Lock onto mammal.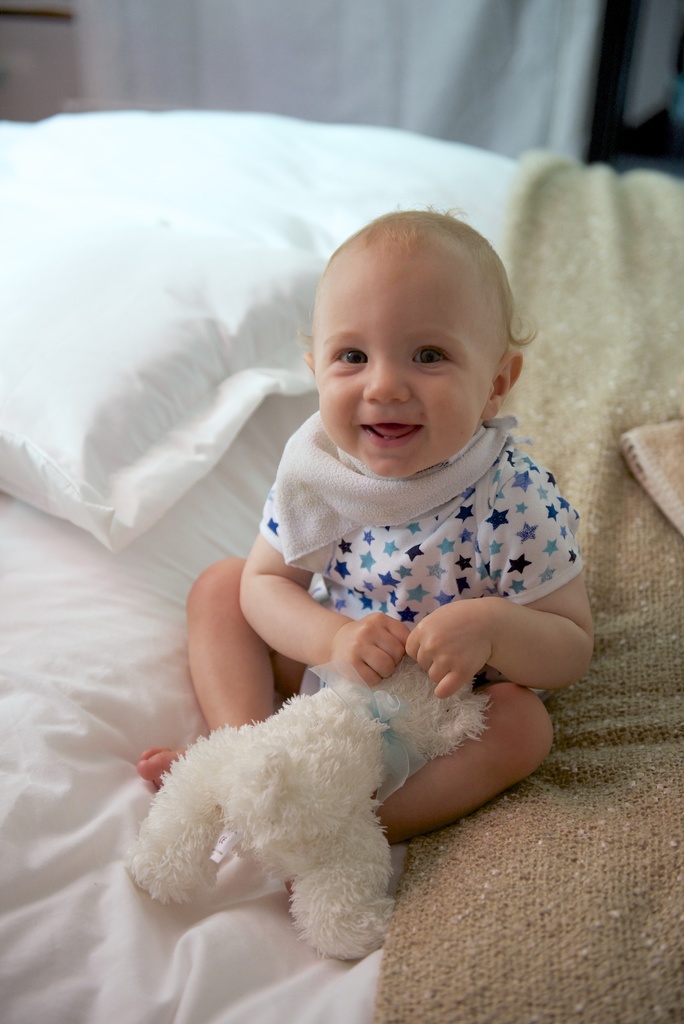
Locked: region(108, 195, 619, 925).
